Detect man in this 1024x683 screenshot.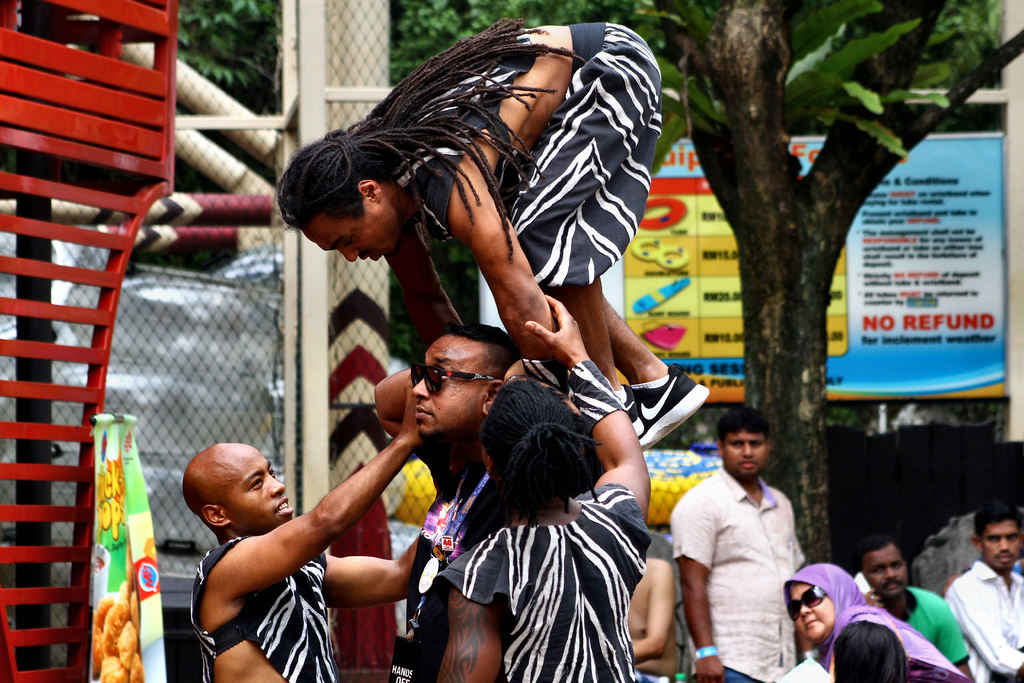
Detection: box=[429, 288, 650, 682].
